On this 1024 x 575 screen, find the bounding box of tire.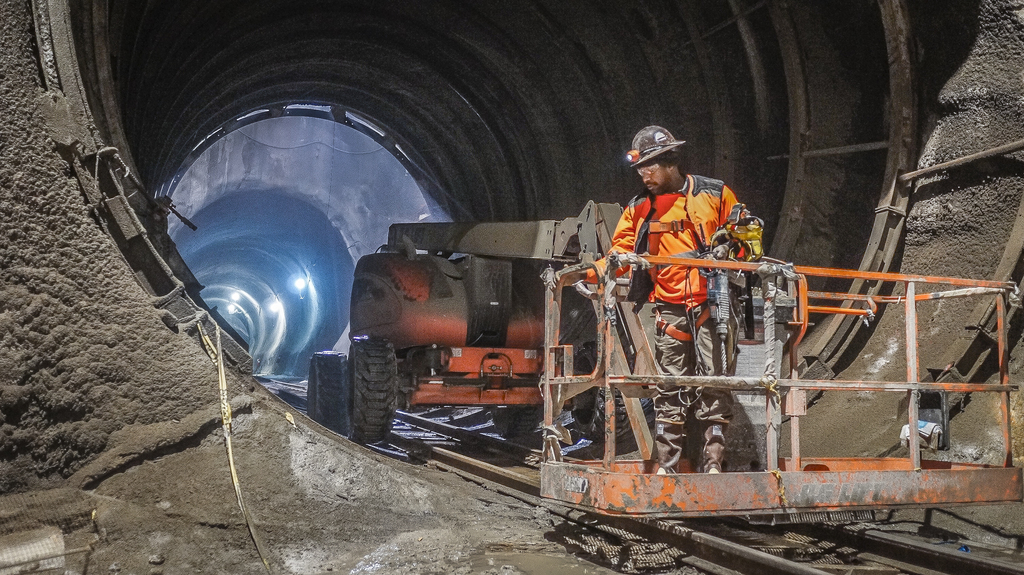
Bounding box: 308,350,351,439.
